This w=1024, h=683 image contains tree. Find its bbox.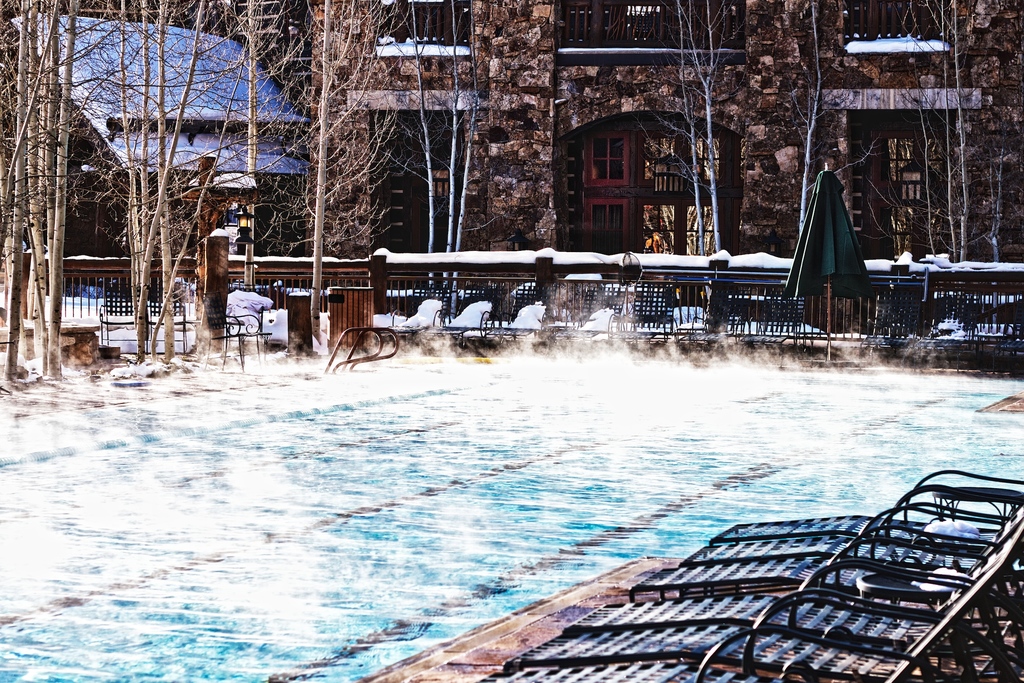
(left=785, top=0, right=882, bottom=251).
